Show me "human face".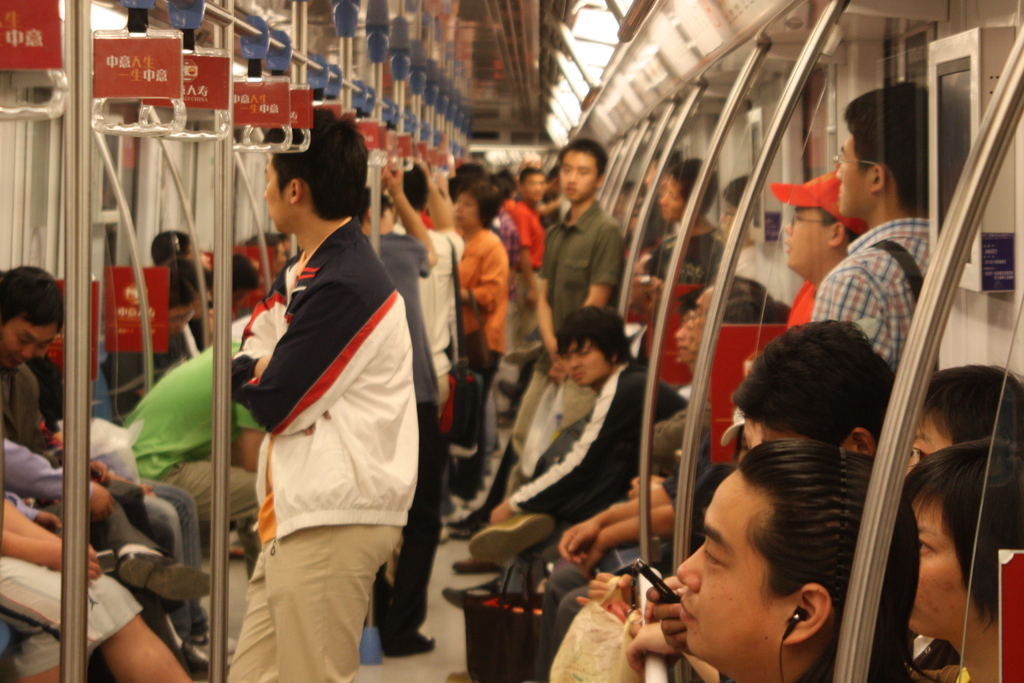
"human face" is here: Rect(669, 311, 691, 368).
